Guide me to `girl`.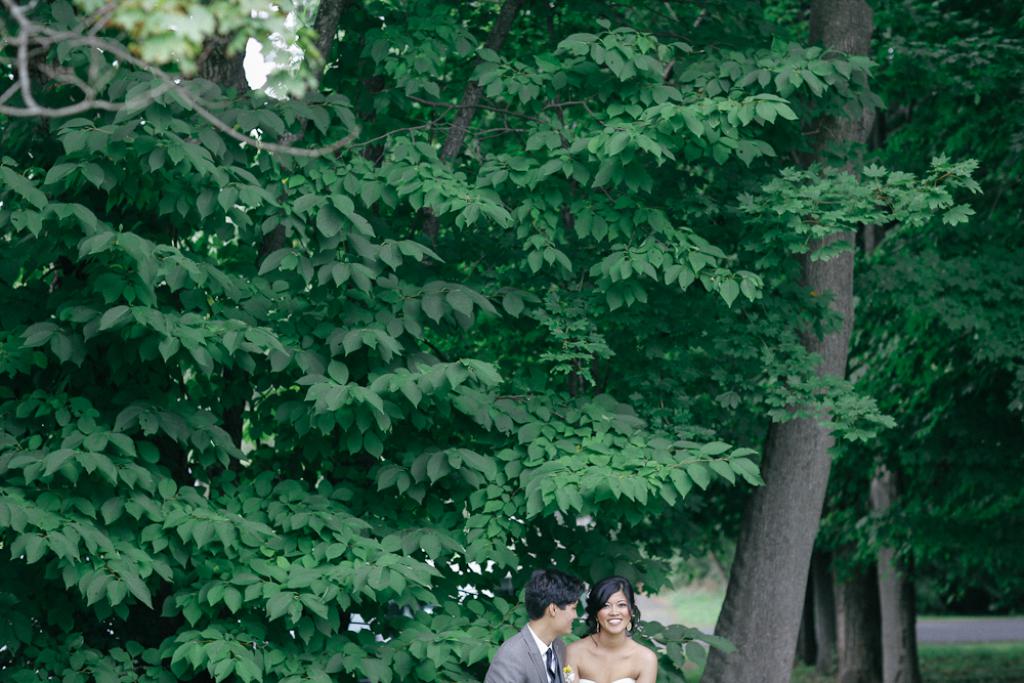
Guidance: [563,577,664,682].
